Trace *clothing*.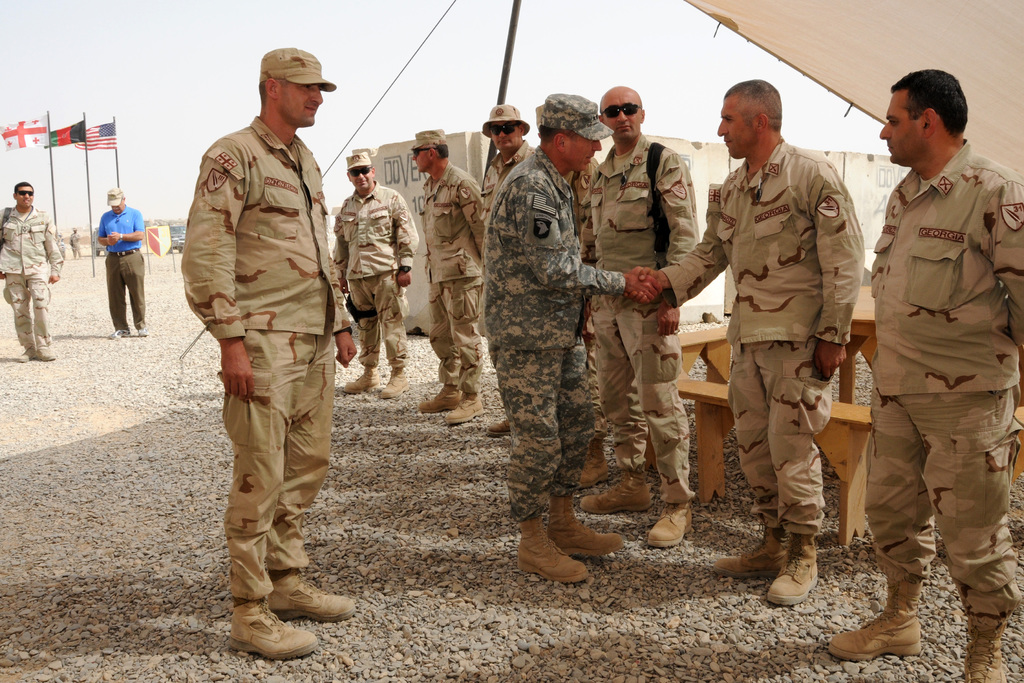
Traced to 414:165:494:398.
